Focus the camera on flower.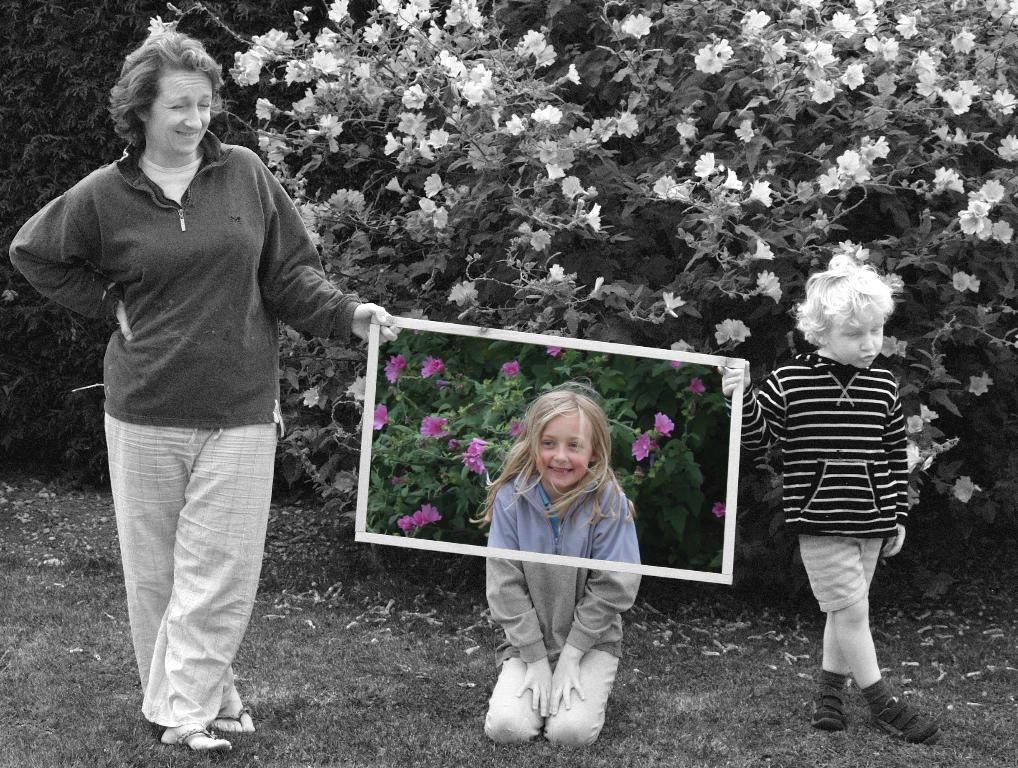
Focus region: (551,264,565,285).
